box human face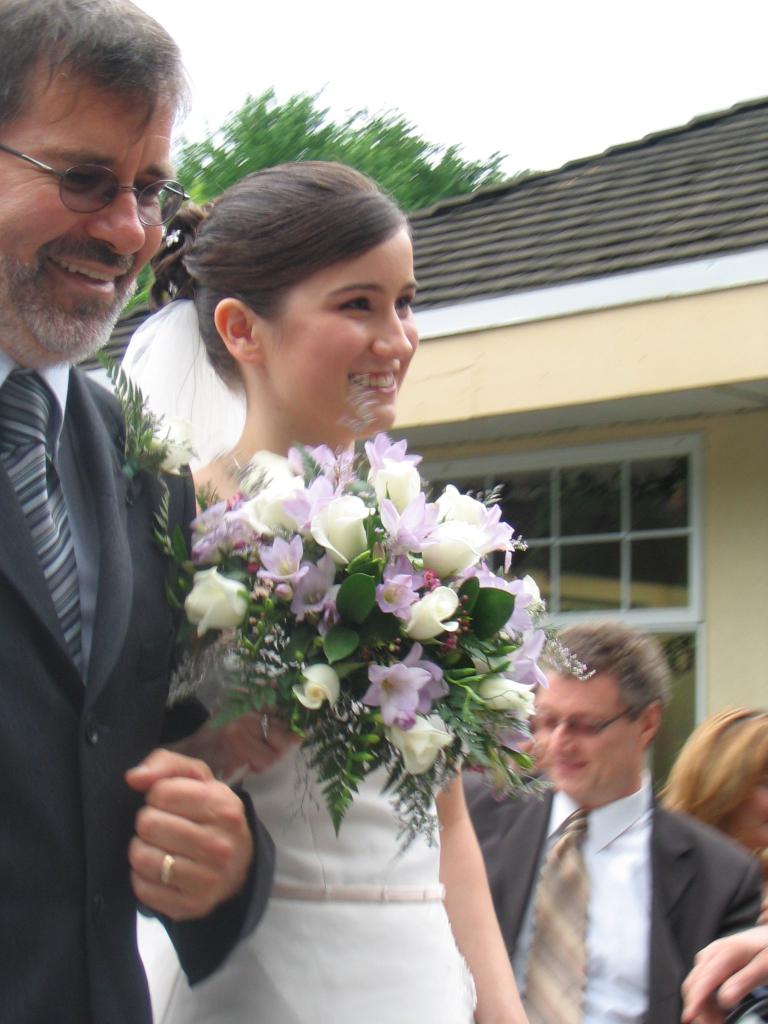
0:75:191:369
